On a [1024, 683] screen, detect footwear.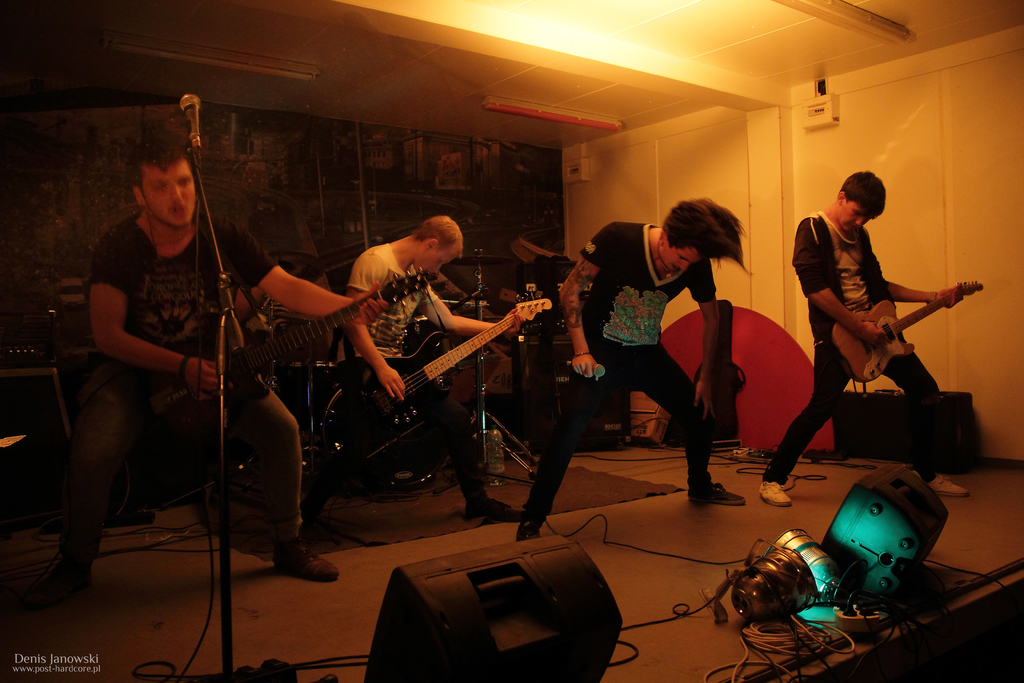
box=[758, 481, 794, 509].
